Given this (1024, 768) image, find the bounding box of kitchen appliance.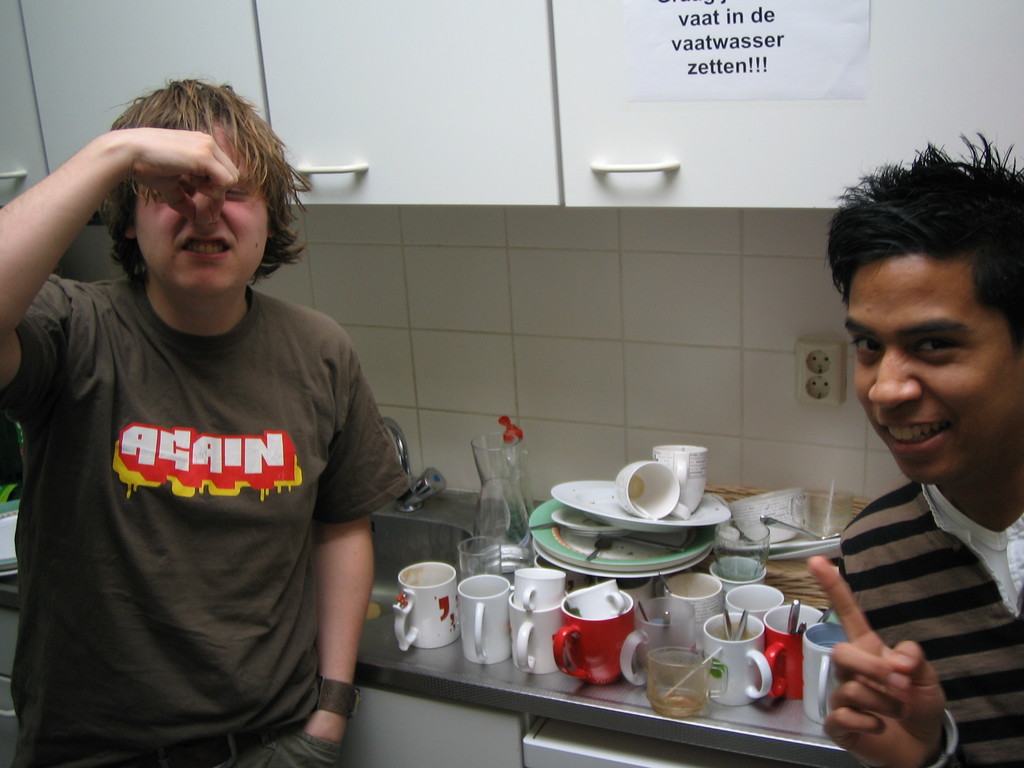
(508, 569, 563, 667).
